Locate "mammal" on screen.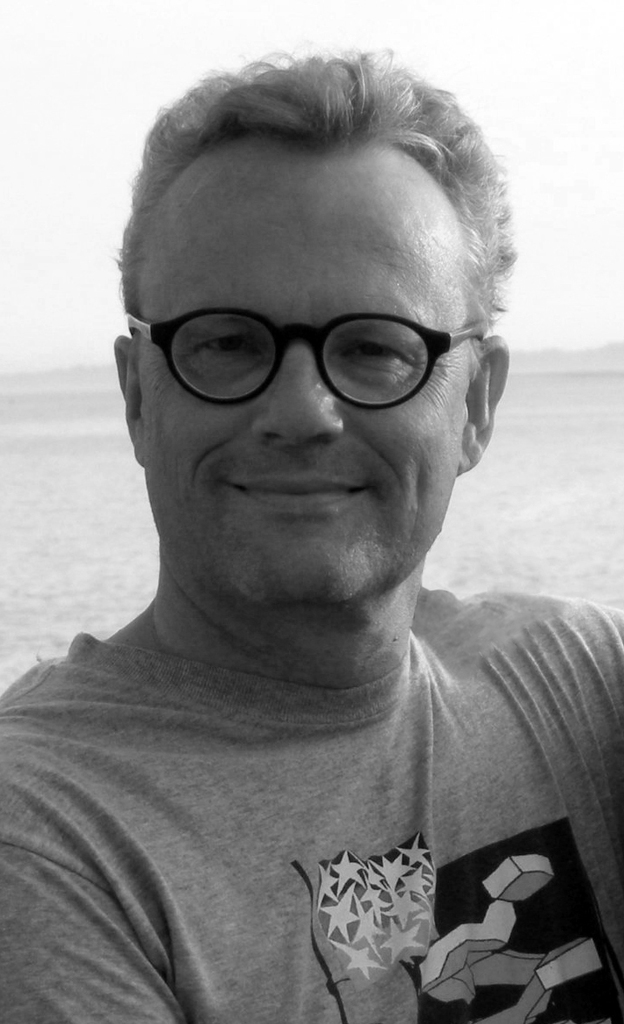
On screen at bbox=[0, 37, 623, 1023].
